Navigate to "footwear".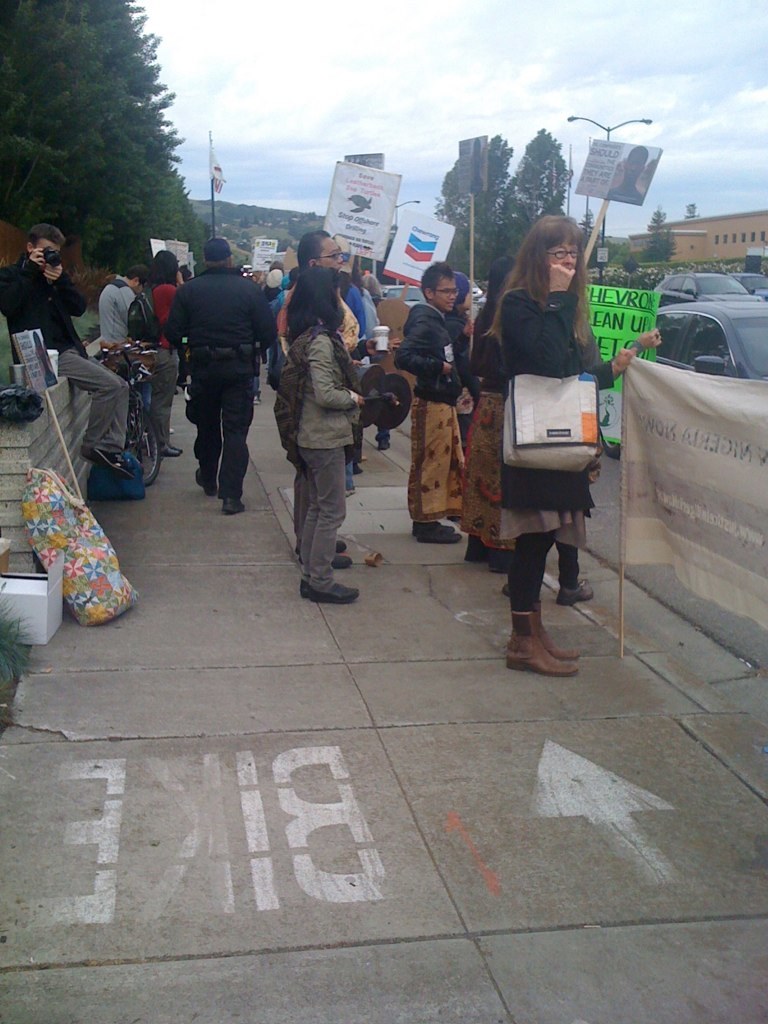
Navigation target: l=155, t=439, r=189, b=459.
